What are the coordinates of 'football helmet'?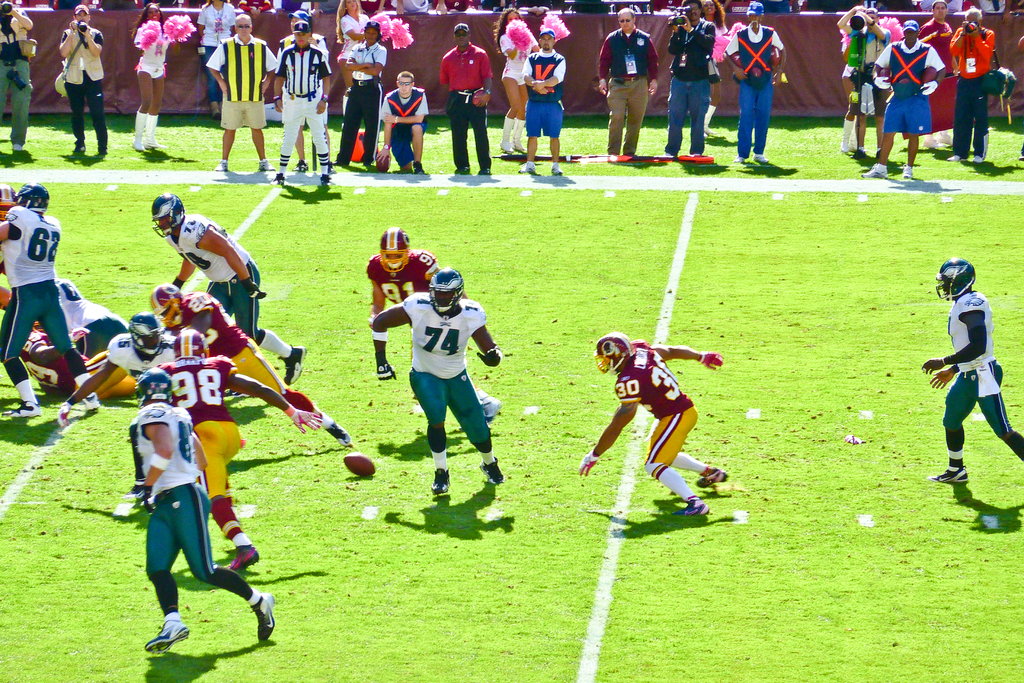
[138,369,169,399].
